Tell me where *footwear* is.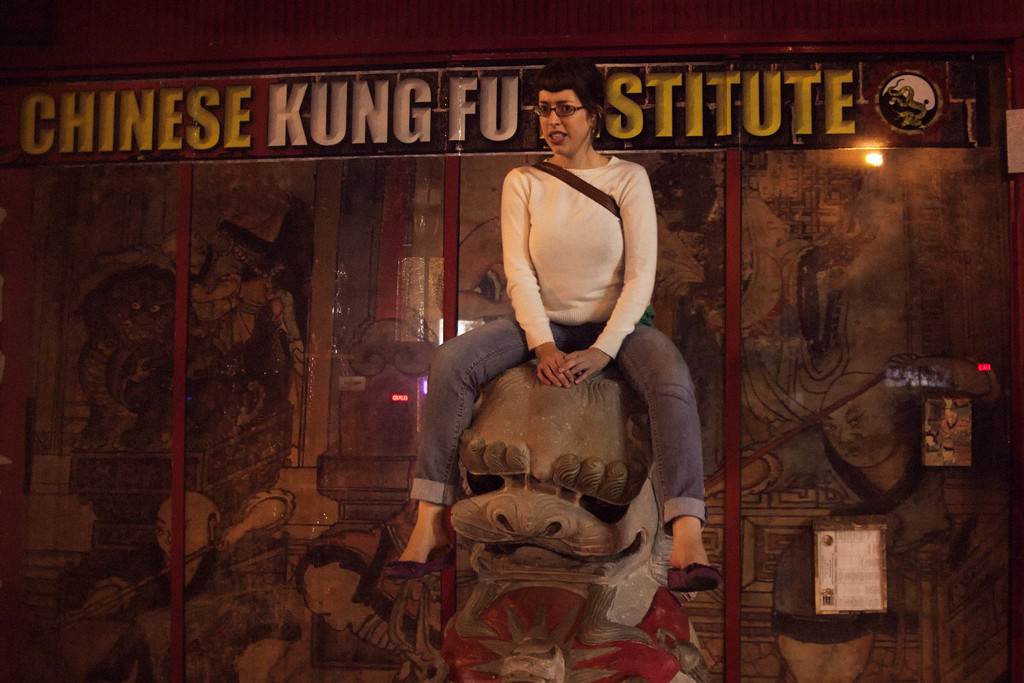
*footwear* is at (666,566,719,591).
